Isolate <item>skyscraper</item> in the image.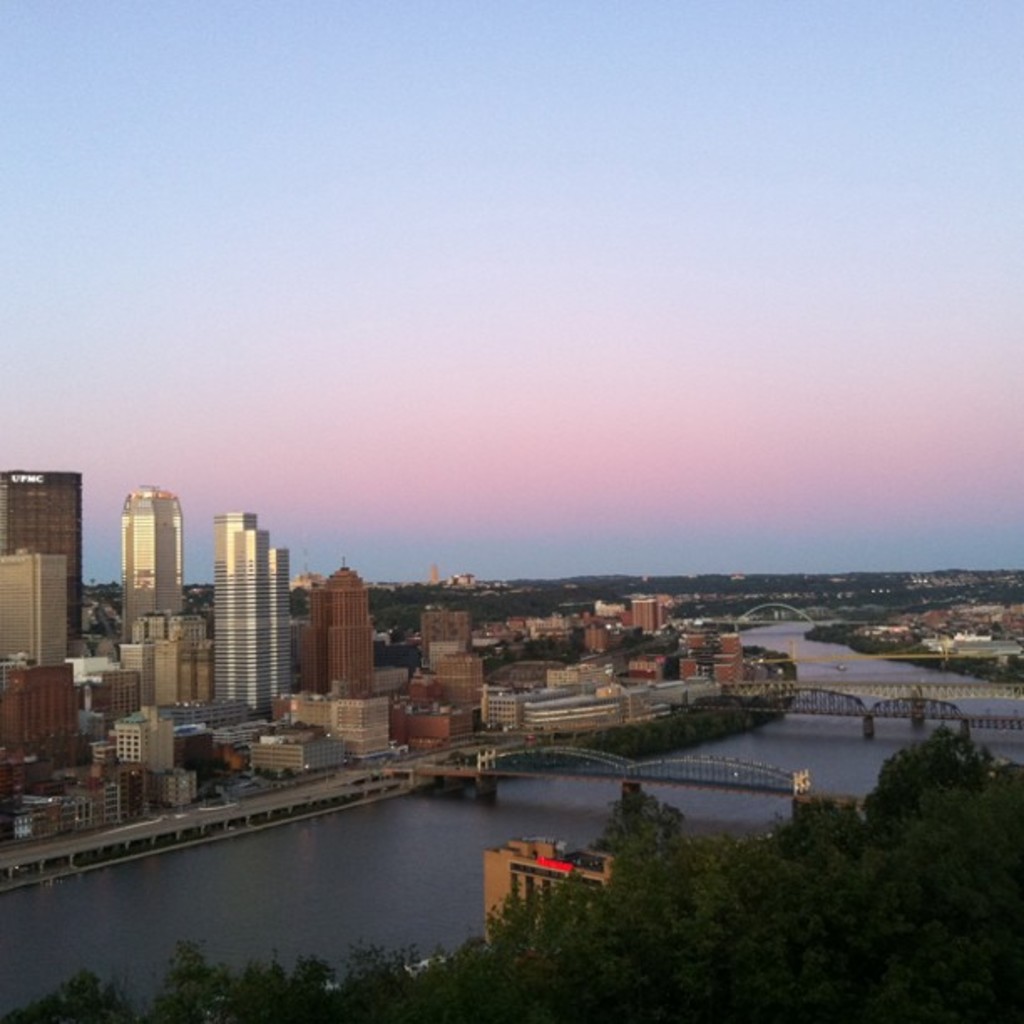
Isolated region: 119, 487, 182, 644.
